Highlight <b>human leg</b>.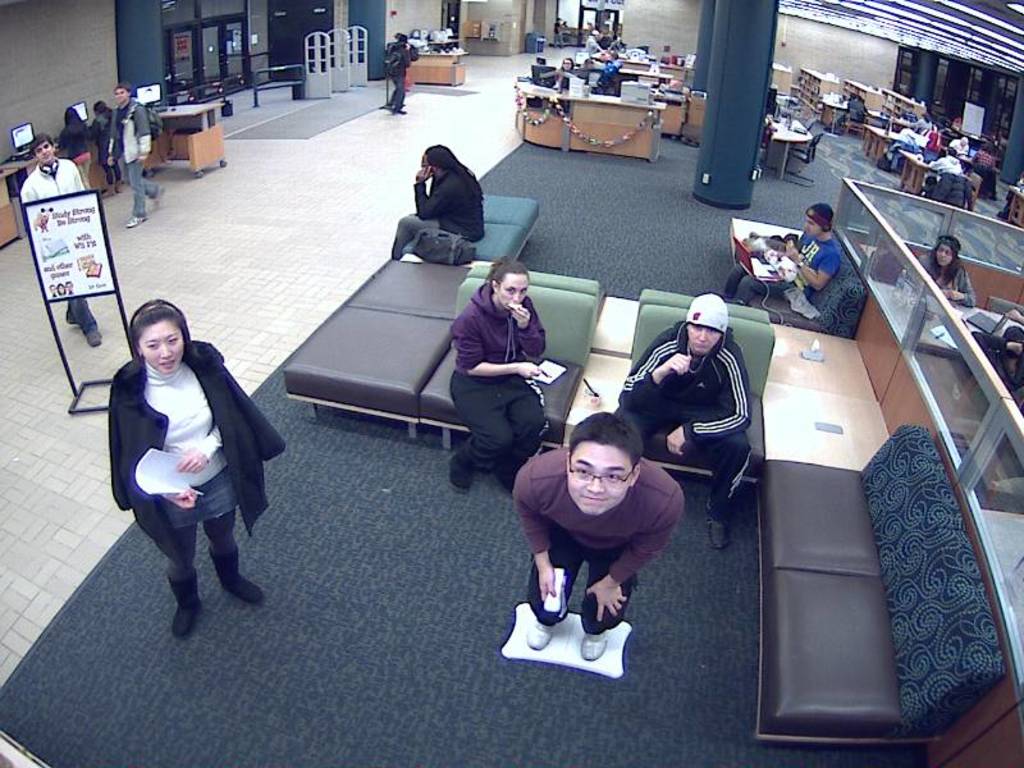
Highlighted region: <box>728,266,744,291</box>.
